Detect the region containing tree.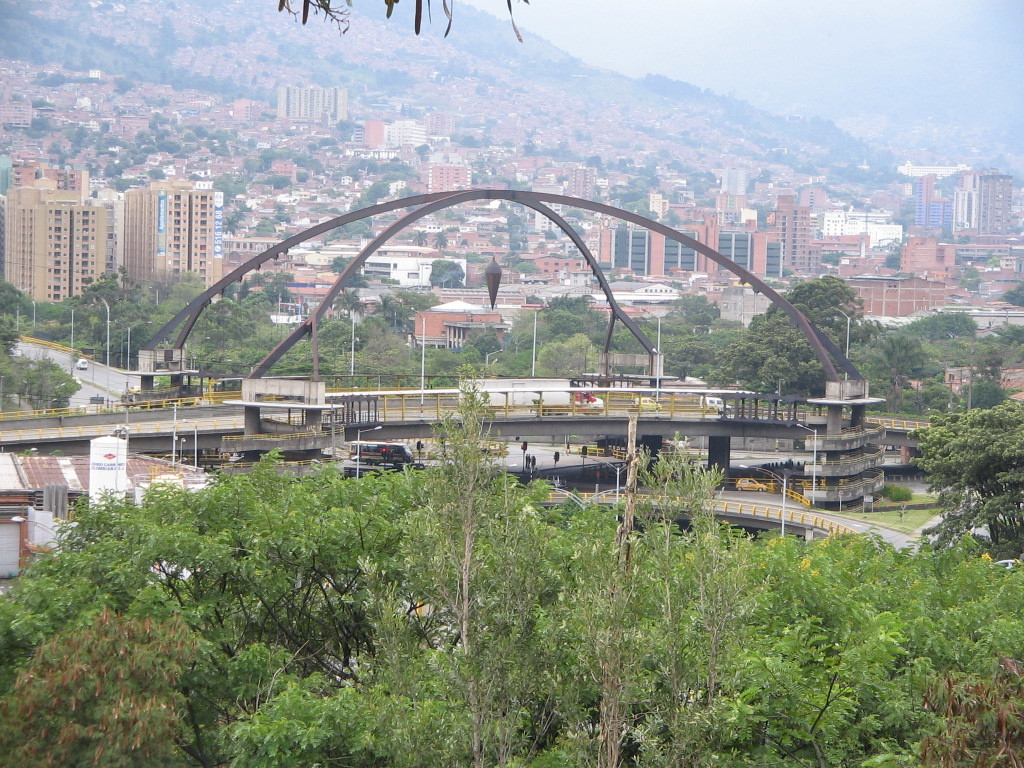
left=0, top=283, right=58, bottom=324.
